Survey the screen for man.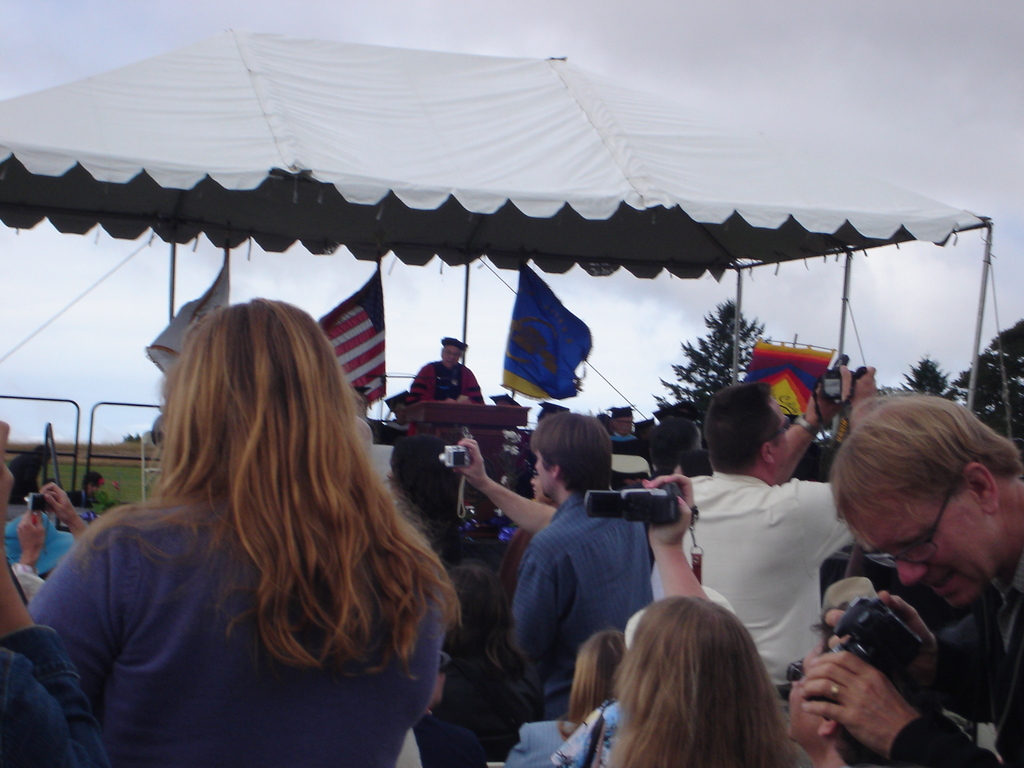
Survey found: l=684, t=365, r=876, b=767.
